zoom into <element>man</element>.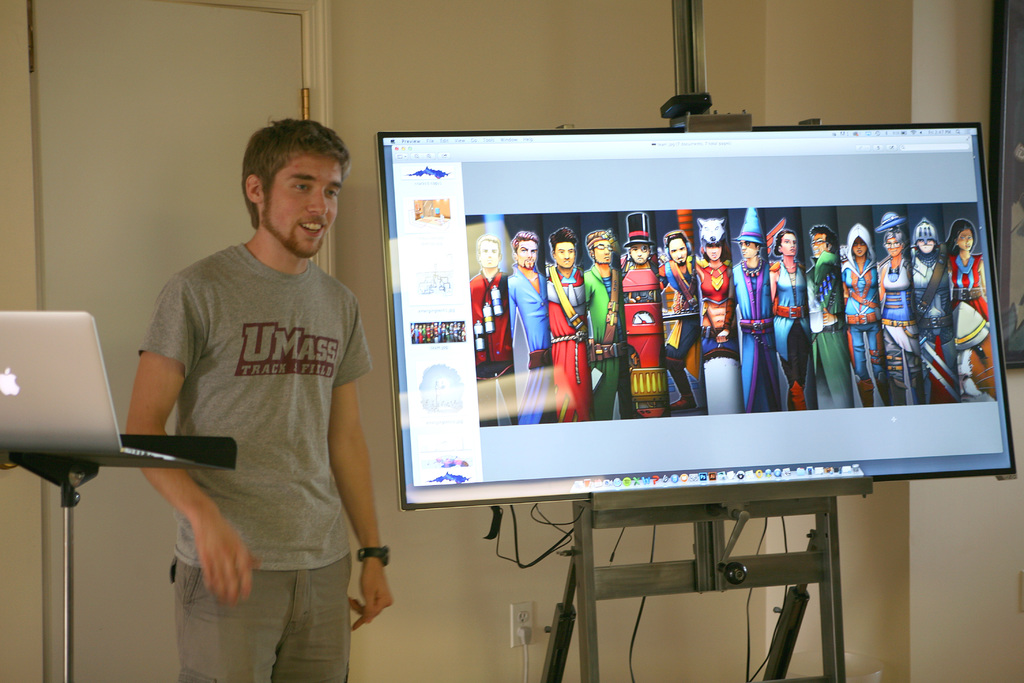
Zoom target: pyautogui.locateOnScreen(540, 226, 596, 424).
